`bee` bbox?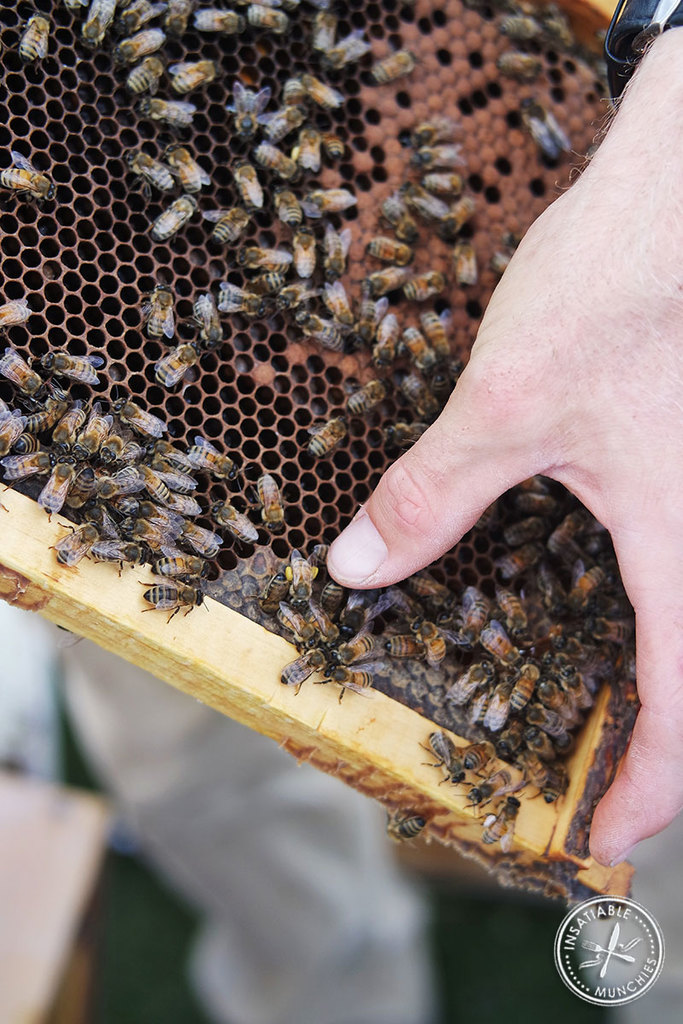
0/398/15/433
